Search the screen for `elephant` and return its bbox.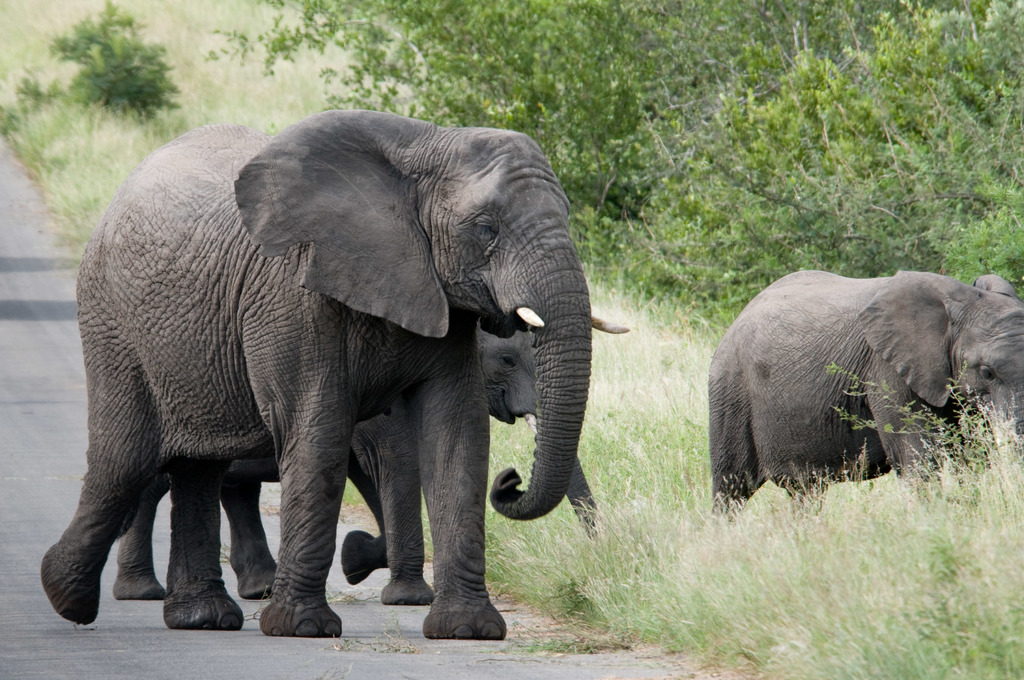
Found: <box>706,264,1023,523</box>.
